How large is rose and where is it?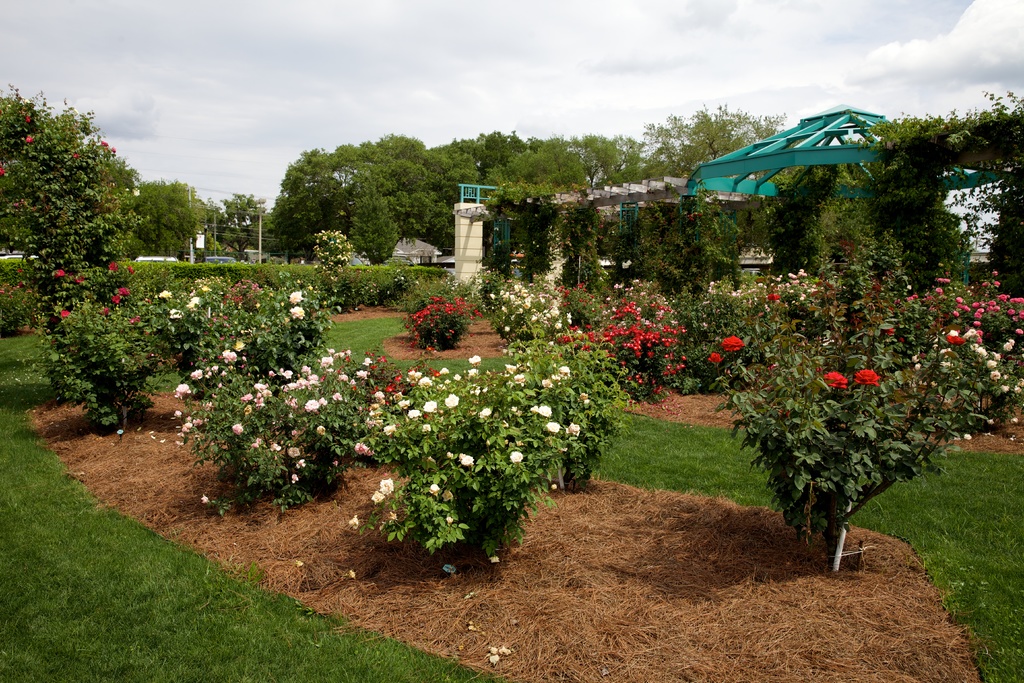
Bounding box: pyautogui.locateOnScreen(822, 368, 849, 389).
